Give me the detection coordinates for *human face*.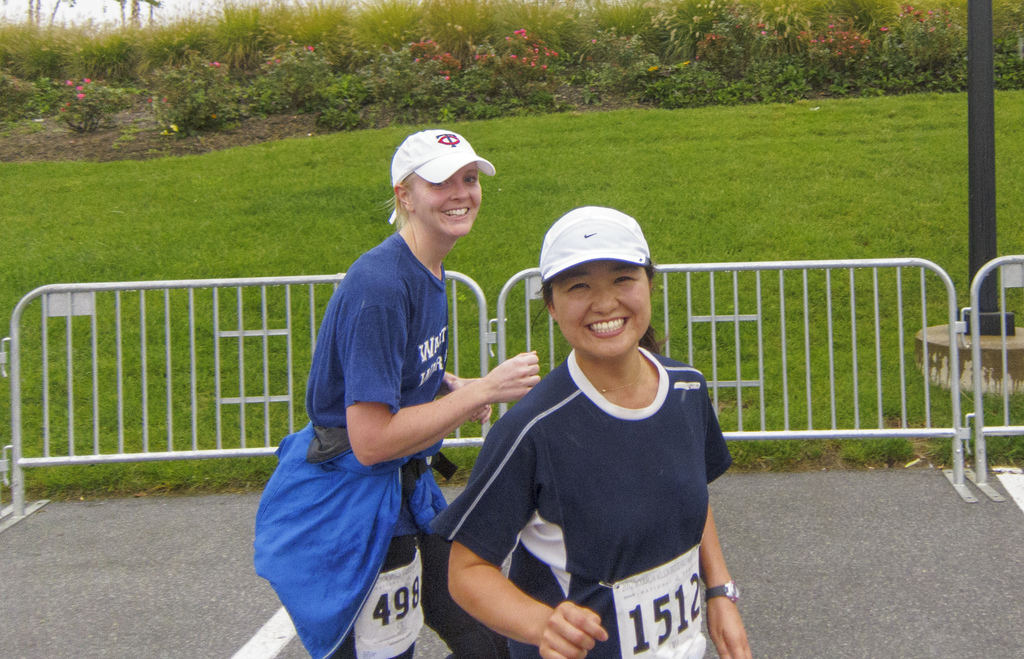
549, 257, 650, 358.
